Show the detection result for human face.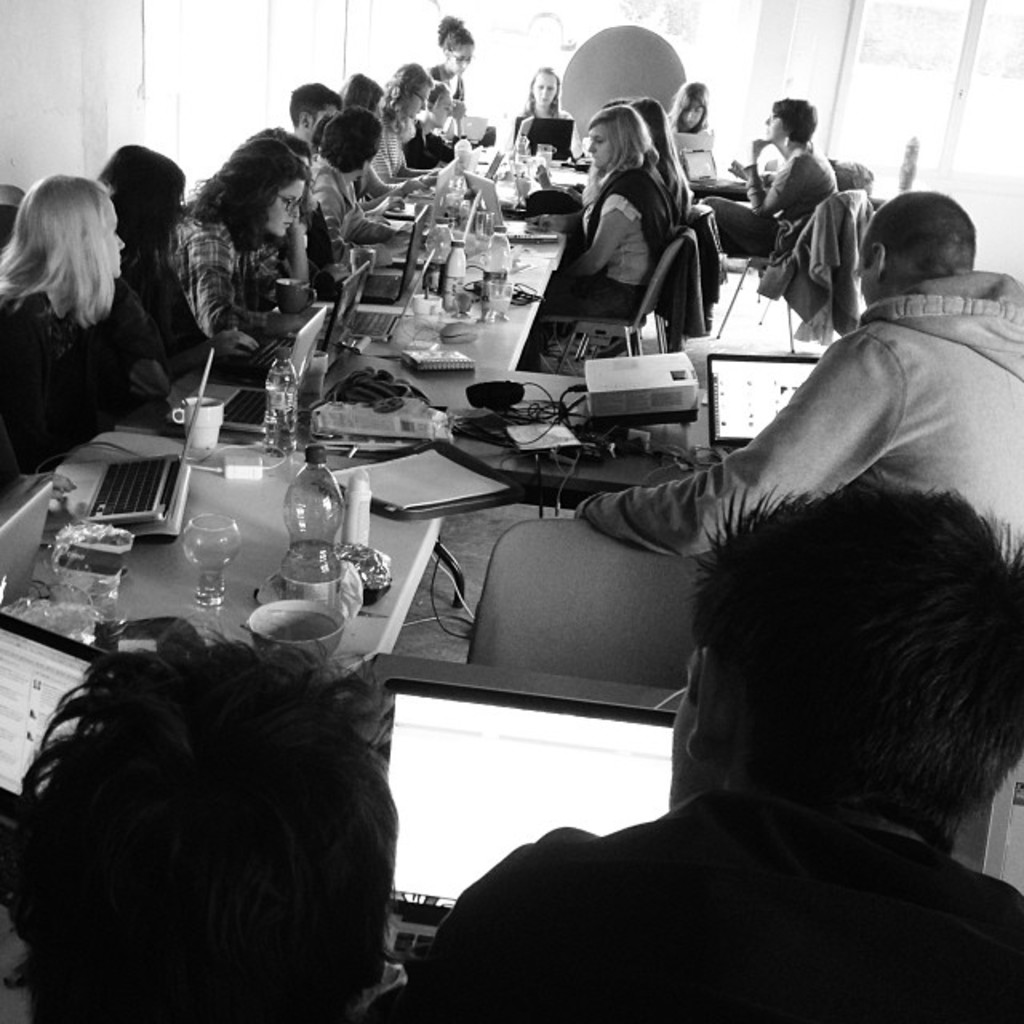
411, 85, 432, 112.
